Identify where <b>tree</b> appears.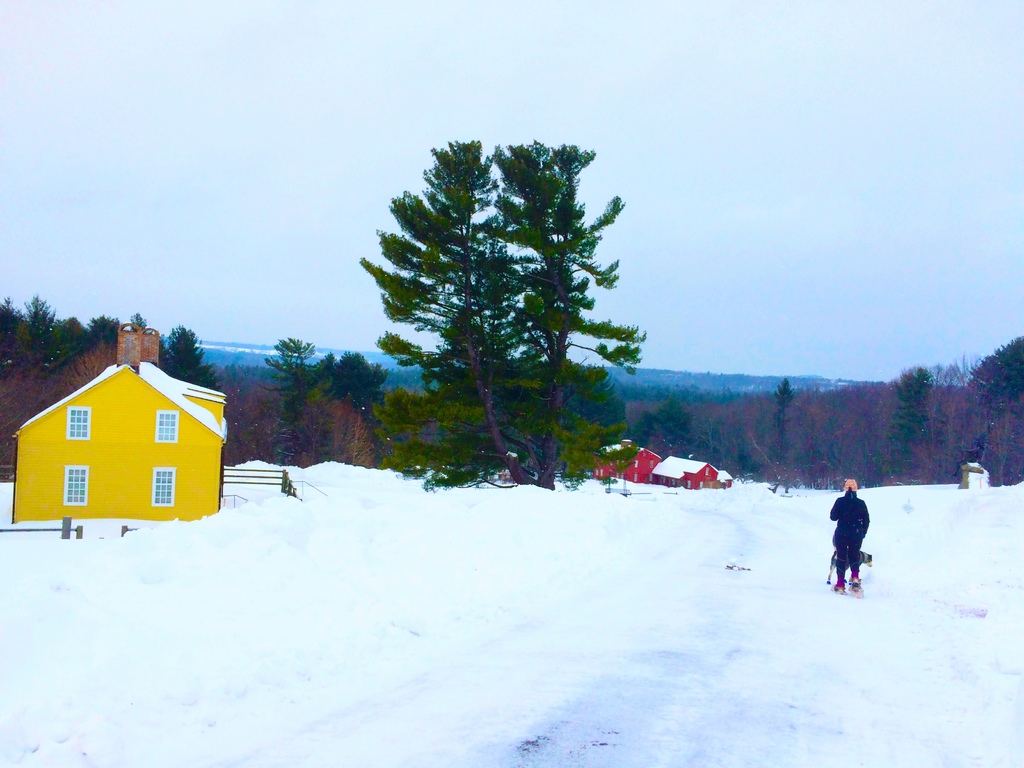
Appears at Rect(759, 373, 797, 517).
